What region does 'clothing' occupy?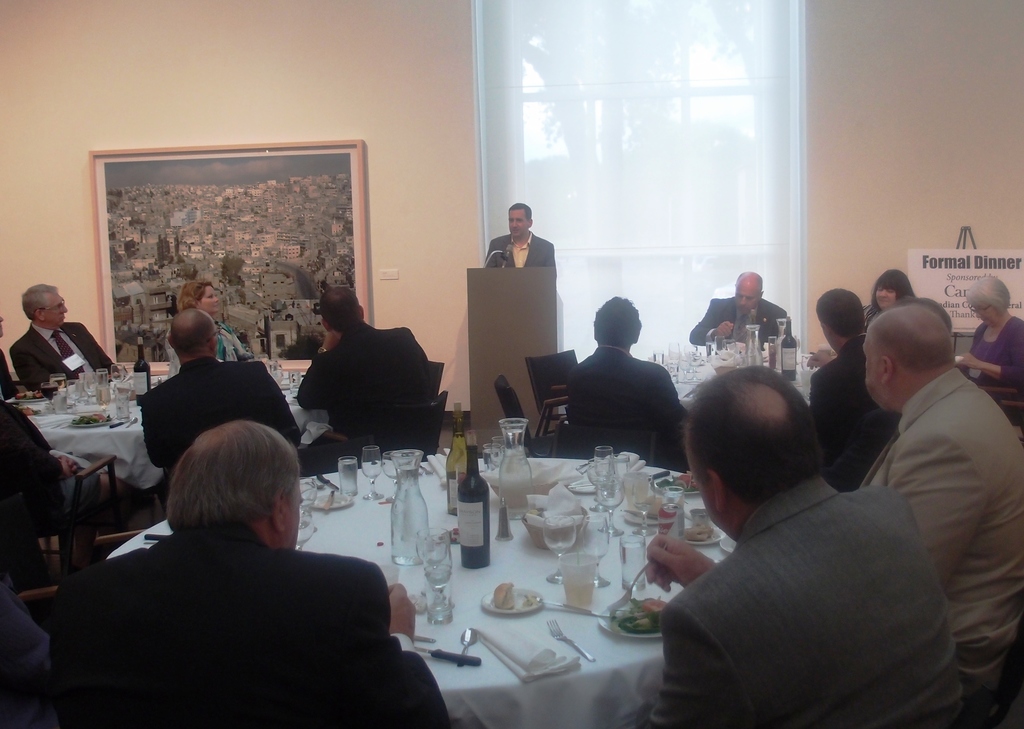
655,477,960,728.
